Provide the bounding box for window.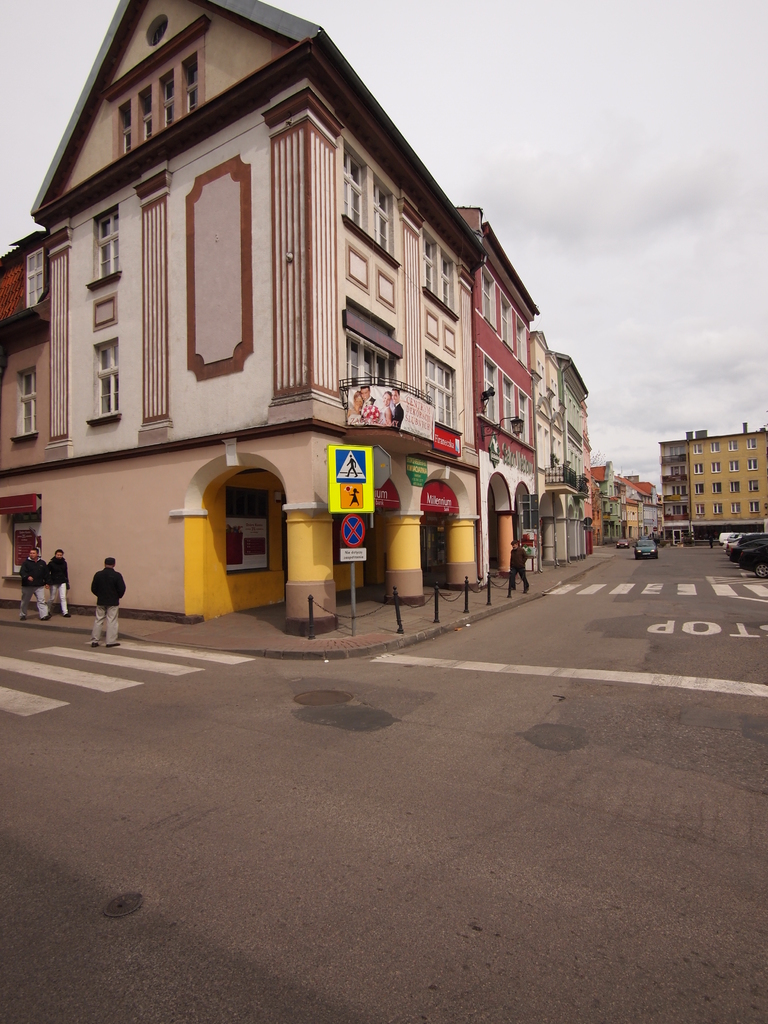
Rect(710, 502, 721, 513).
